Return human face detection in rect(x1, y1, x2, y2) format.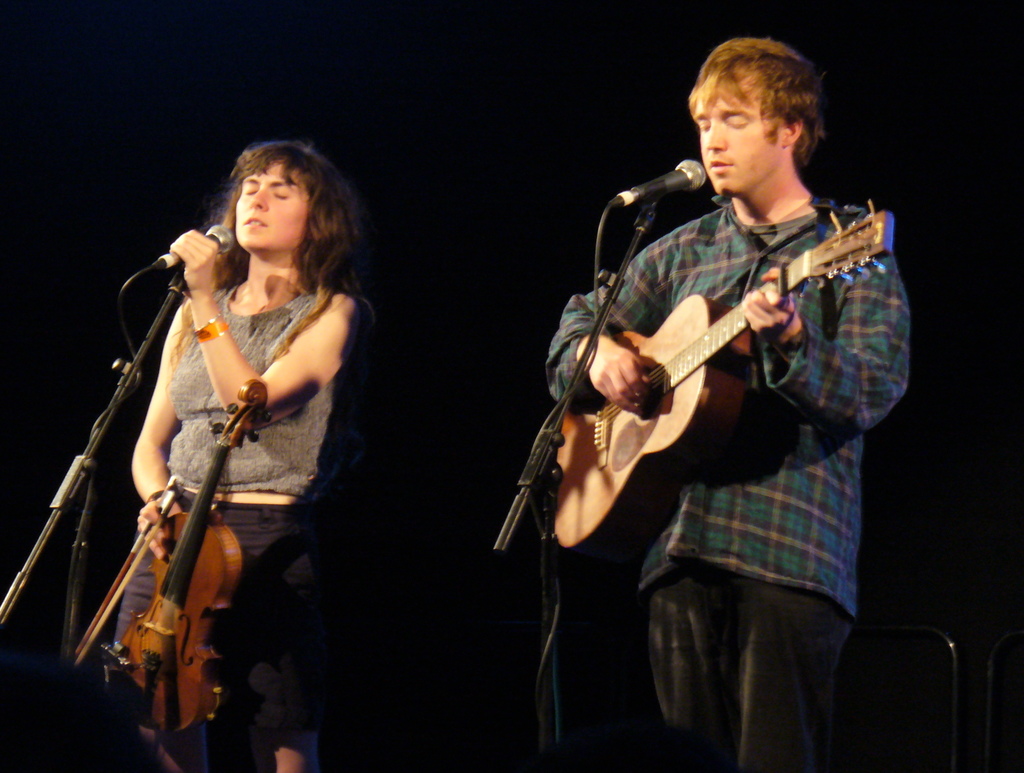
rect(235, 156, 310, 251).
